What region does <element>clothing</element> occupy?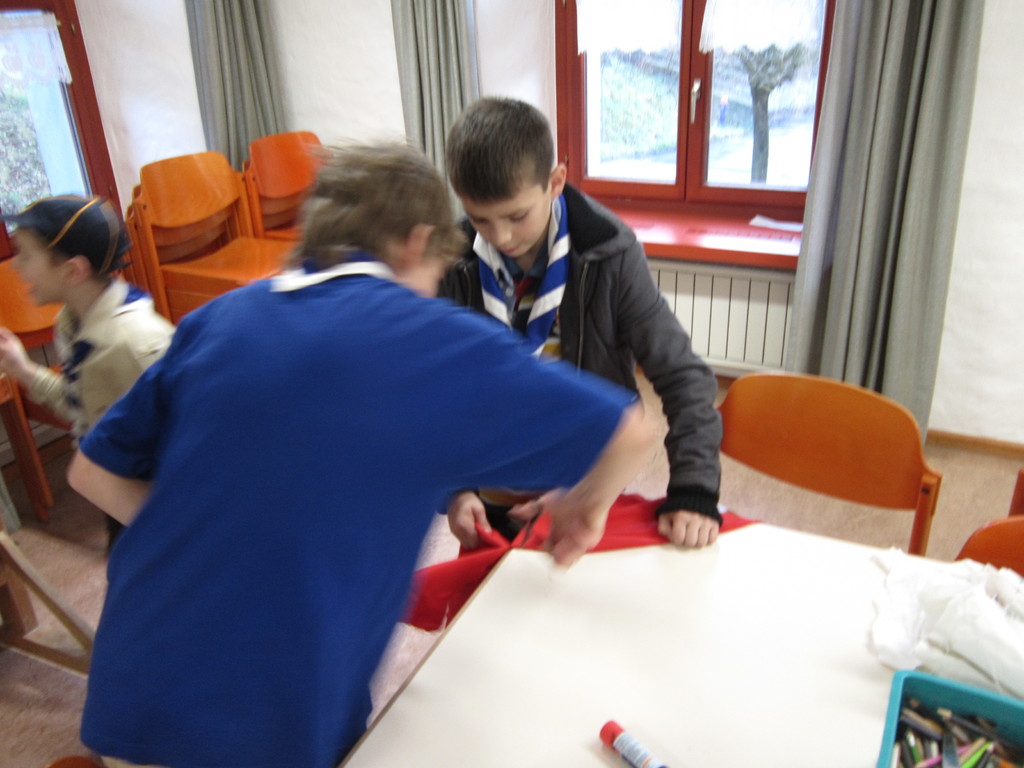
<box>435,181,724,548</box>.
